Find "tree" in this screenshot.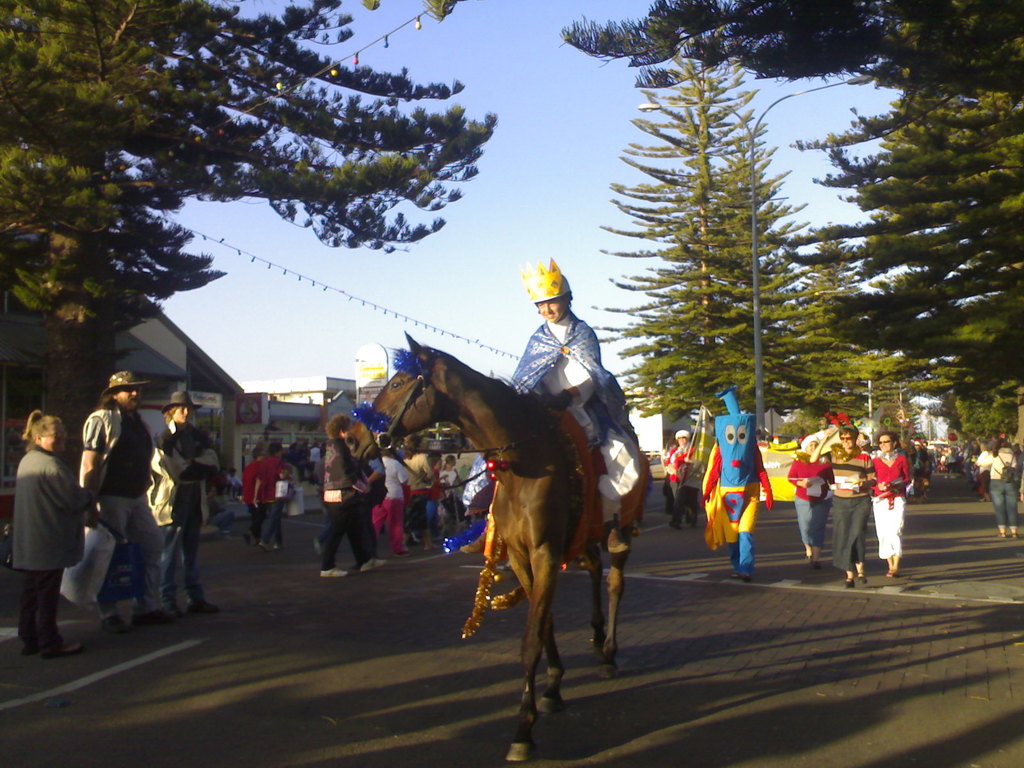
The bounding box for "tree" is (x1=807, y1=83, x2=1021, y2=398).
